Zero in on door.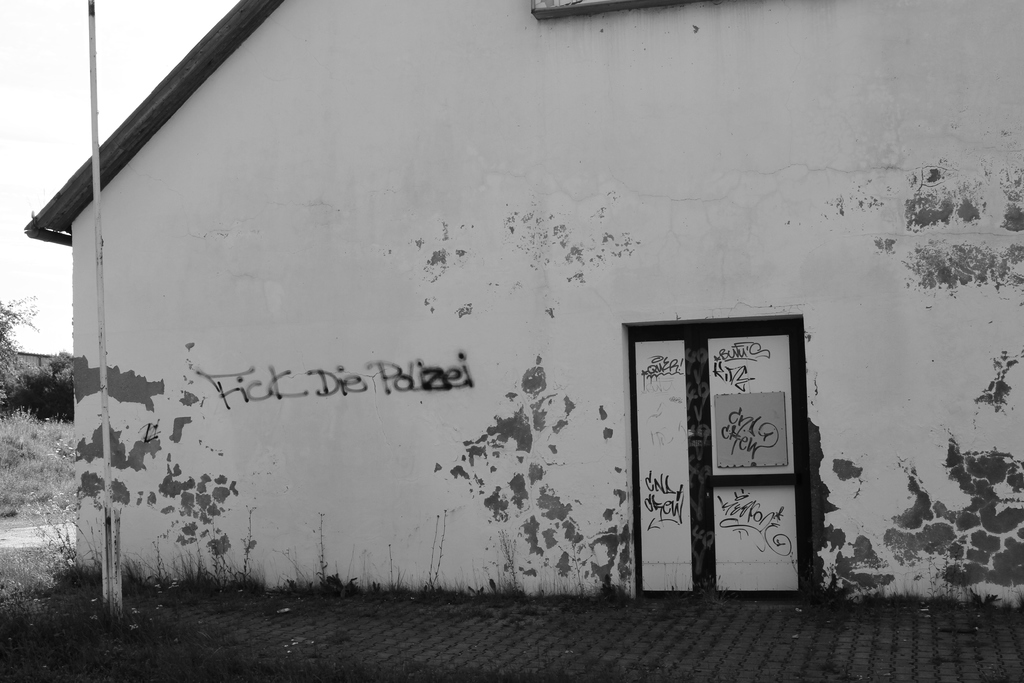
Zeroed in: [701, 320, 812, 598].
